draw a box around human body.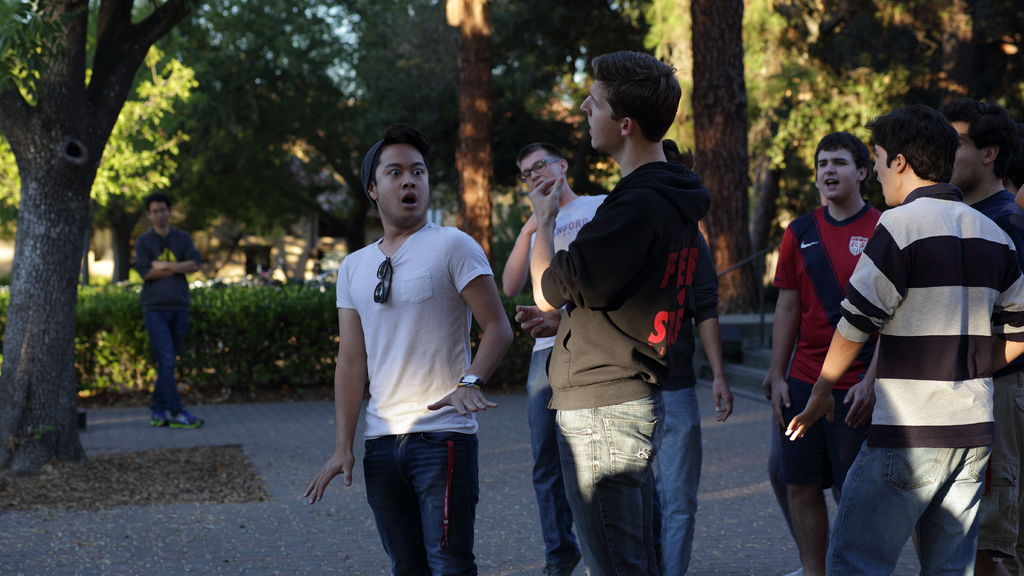
(x1=769, y1=201, x2=874, y2=575).
